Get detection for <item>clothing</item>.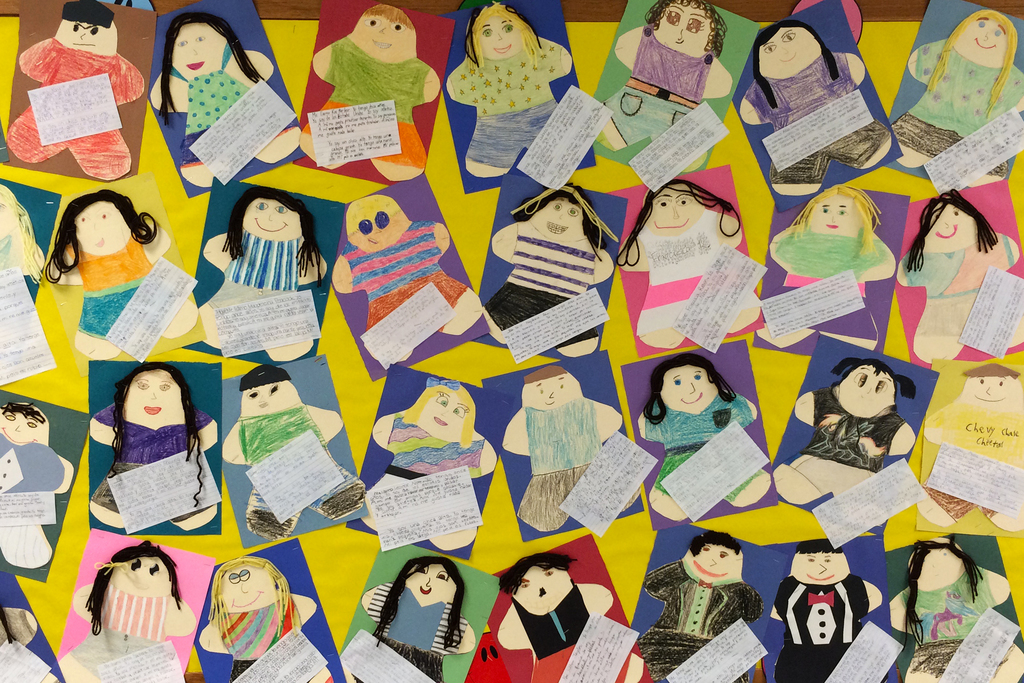
Detection: x1=509 y1=572 x2=596 y2=682.
